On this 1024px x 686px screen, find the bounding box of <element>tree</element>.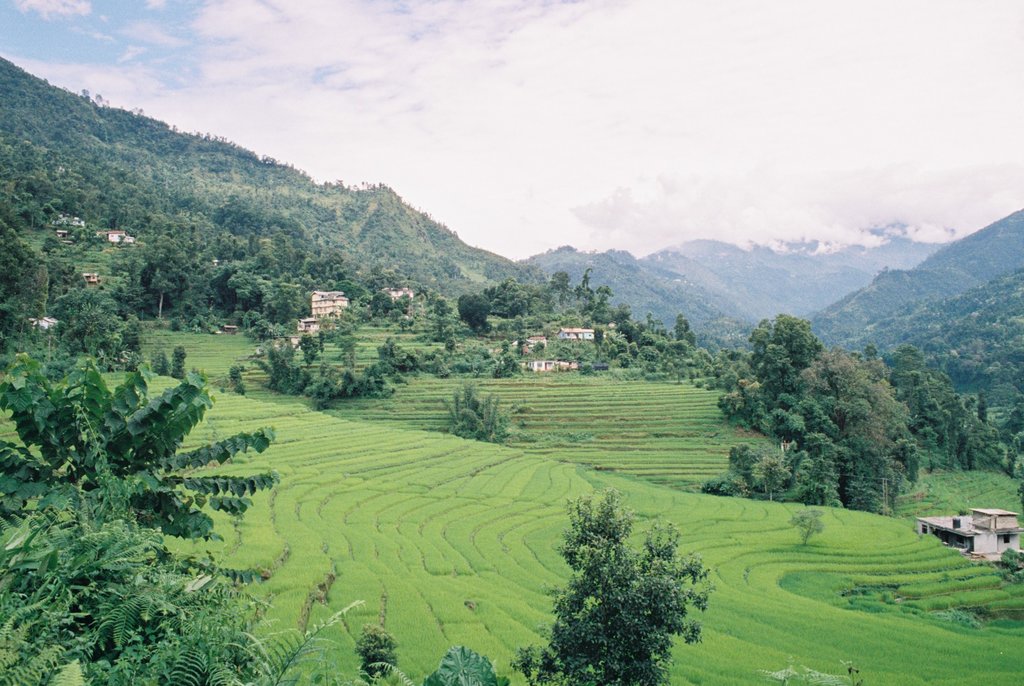
Bounding box: bbox=(0, 202, 153, 343).
